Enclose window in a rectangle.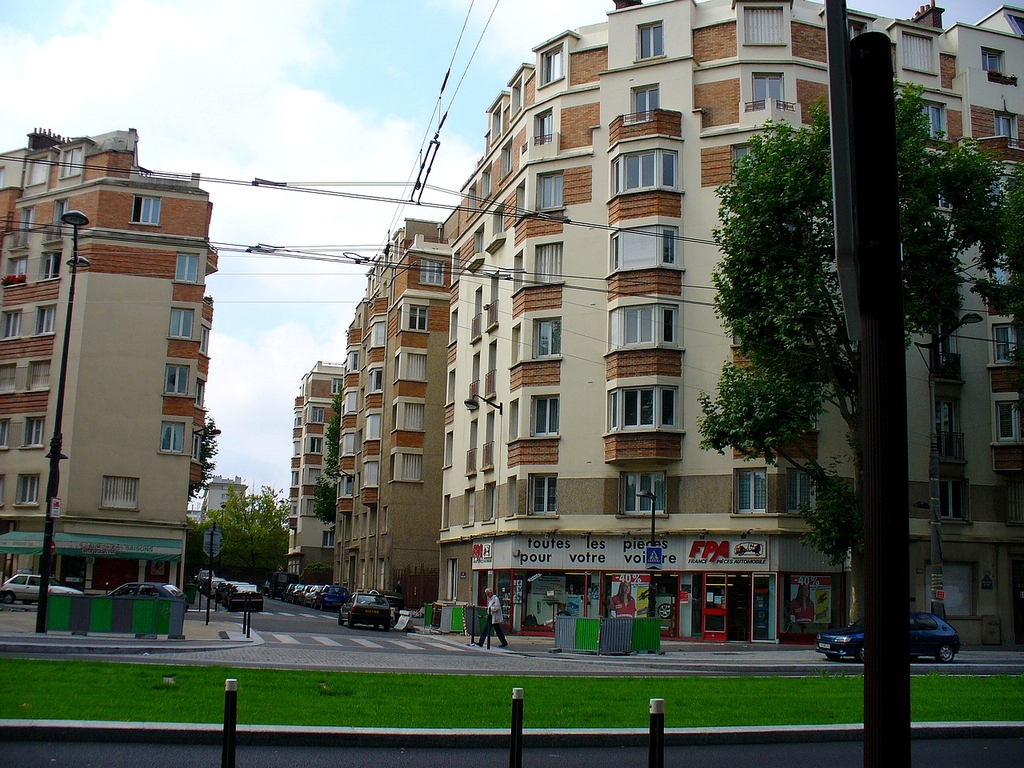
{"x1": 755, "y1": 78, "x2": 783, "y2": 118}.
